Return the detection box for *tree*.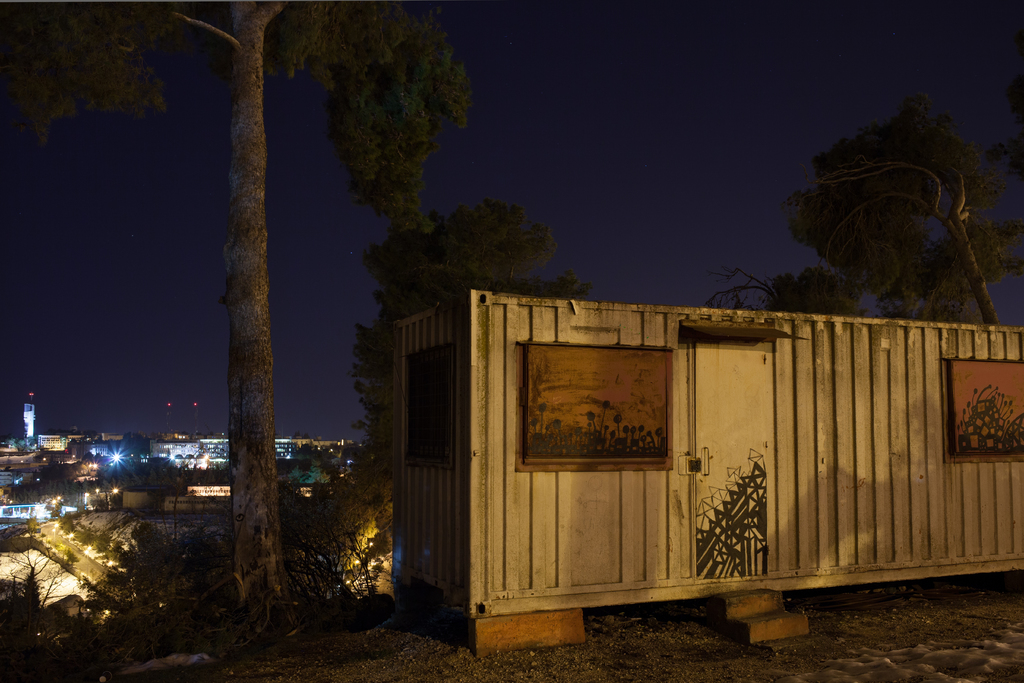
l=351, t=193, r=591, b=493.
